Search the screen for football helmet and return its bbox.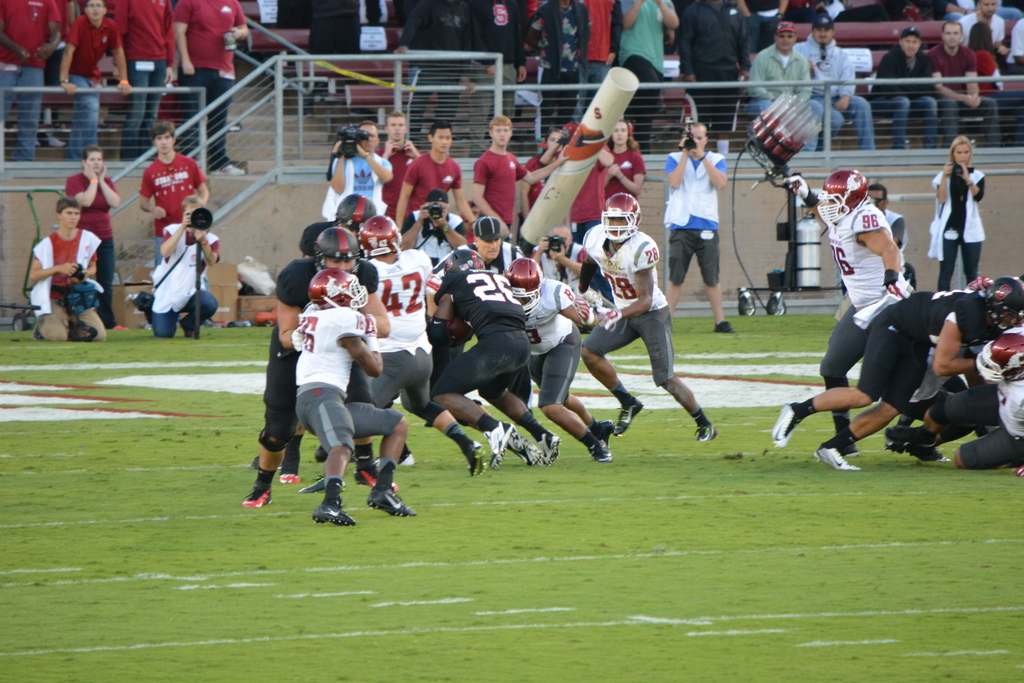
Found: <region>335, 193, 383, 234</region>.
